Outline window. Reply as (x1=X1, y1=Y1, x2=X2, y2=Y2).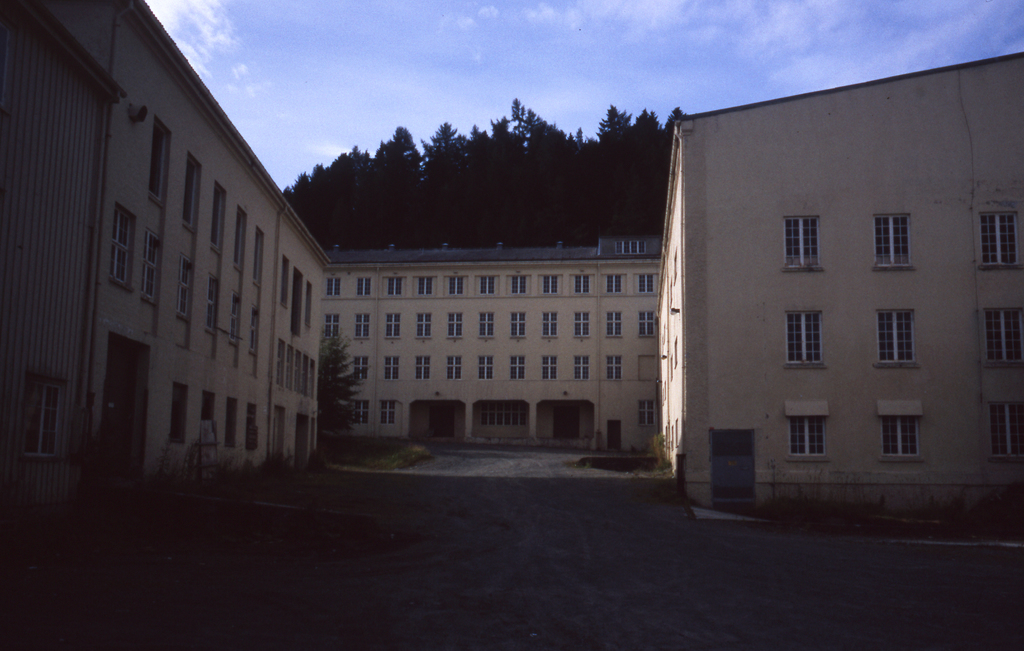
(x1=985, y1=310, x2=1023, y2=367).
